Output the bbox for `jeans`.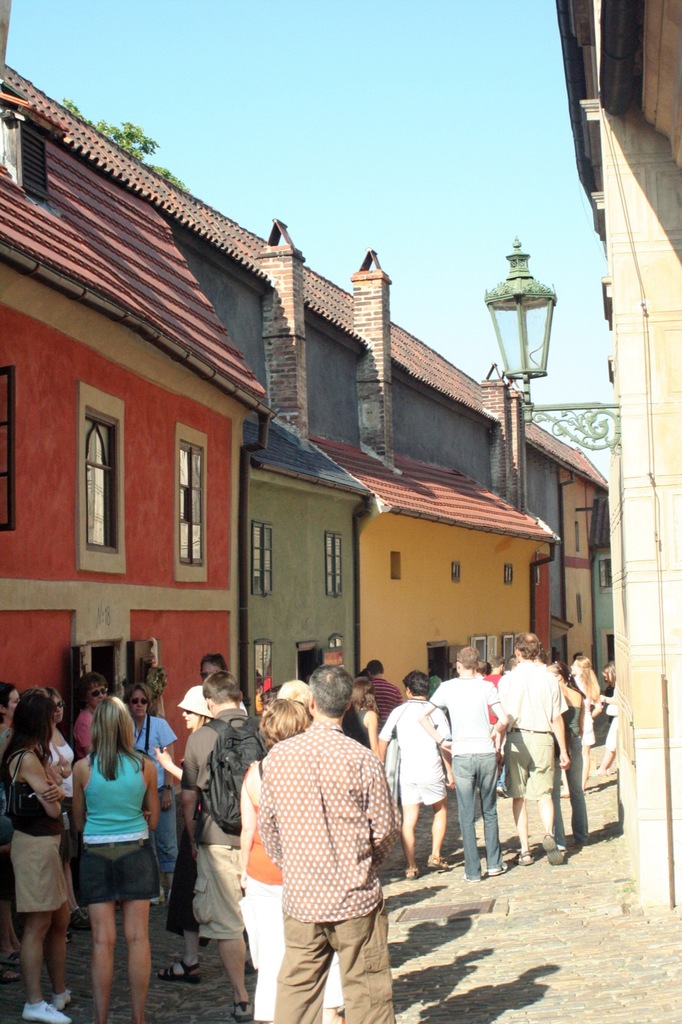
[74, 841, 164, 904].
